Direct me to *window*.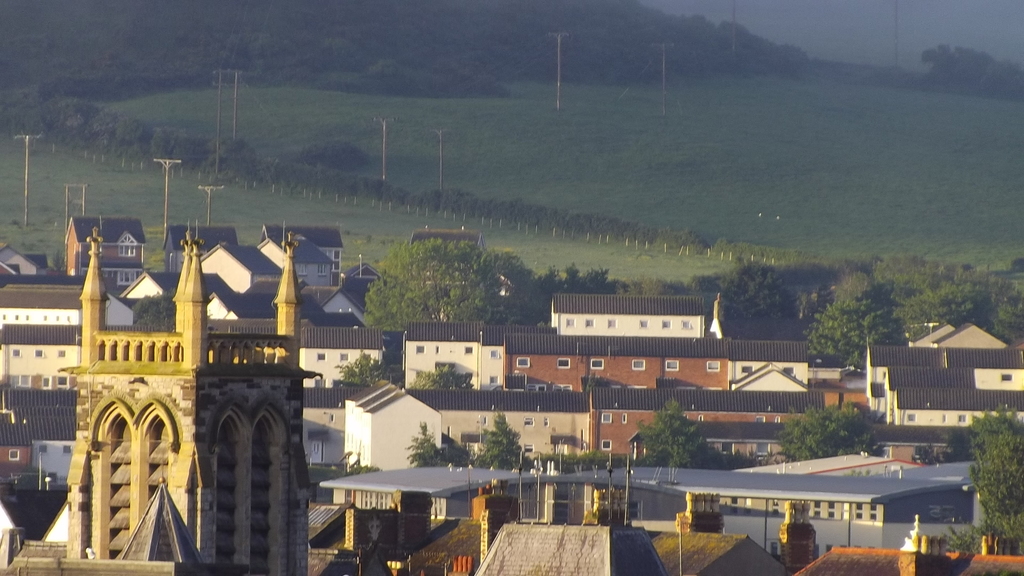
Direction: rect(35, 348, 41, 356).
